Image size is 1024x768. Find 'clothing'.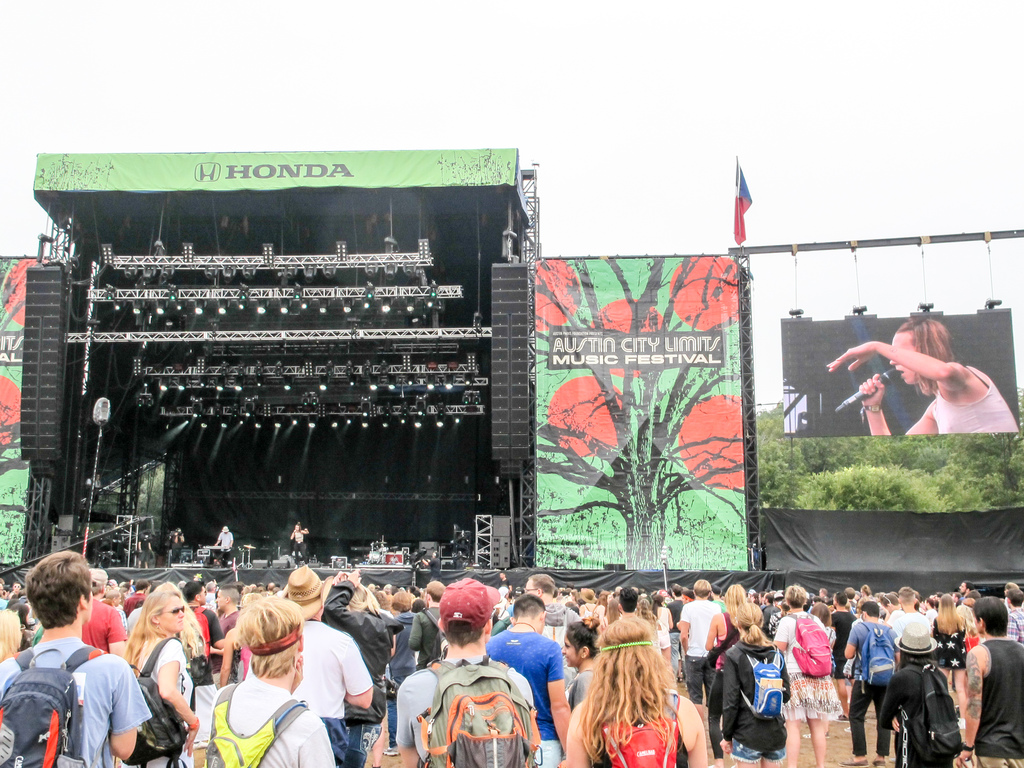
bbox(291, 529, 308, 563).
